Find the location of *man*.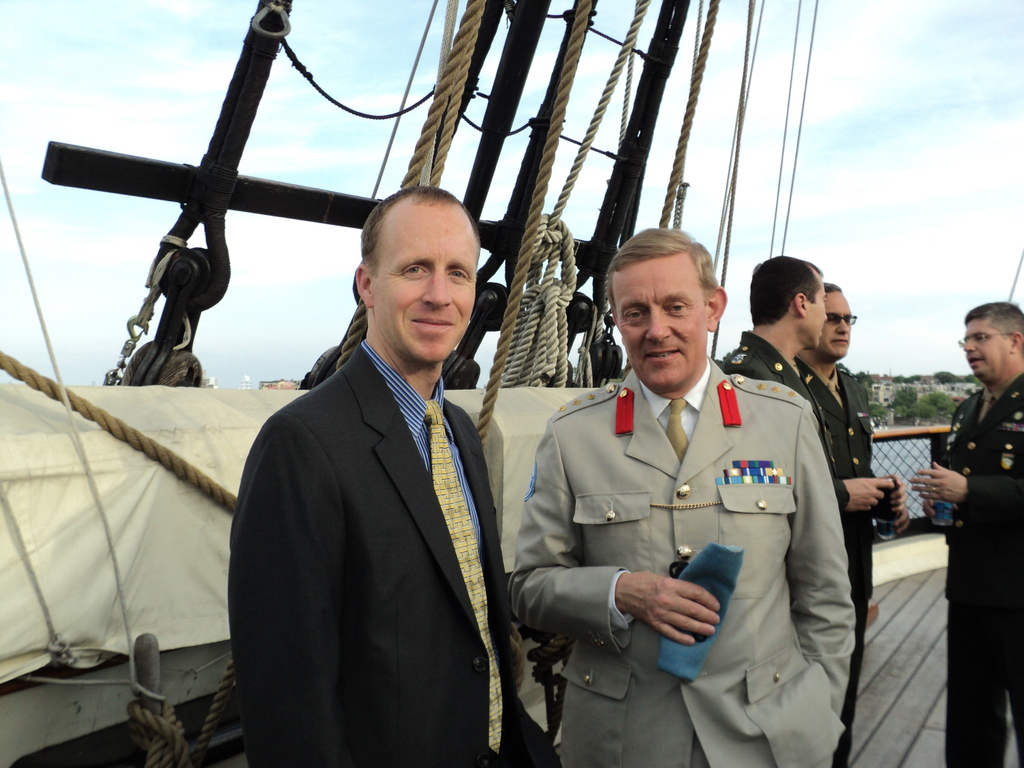
Location: [x1=793, y1=280, x2=913, y2=767].
